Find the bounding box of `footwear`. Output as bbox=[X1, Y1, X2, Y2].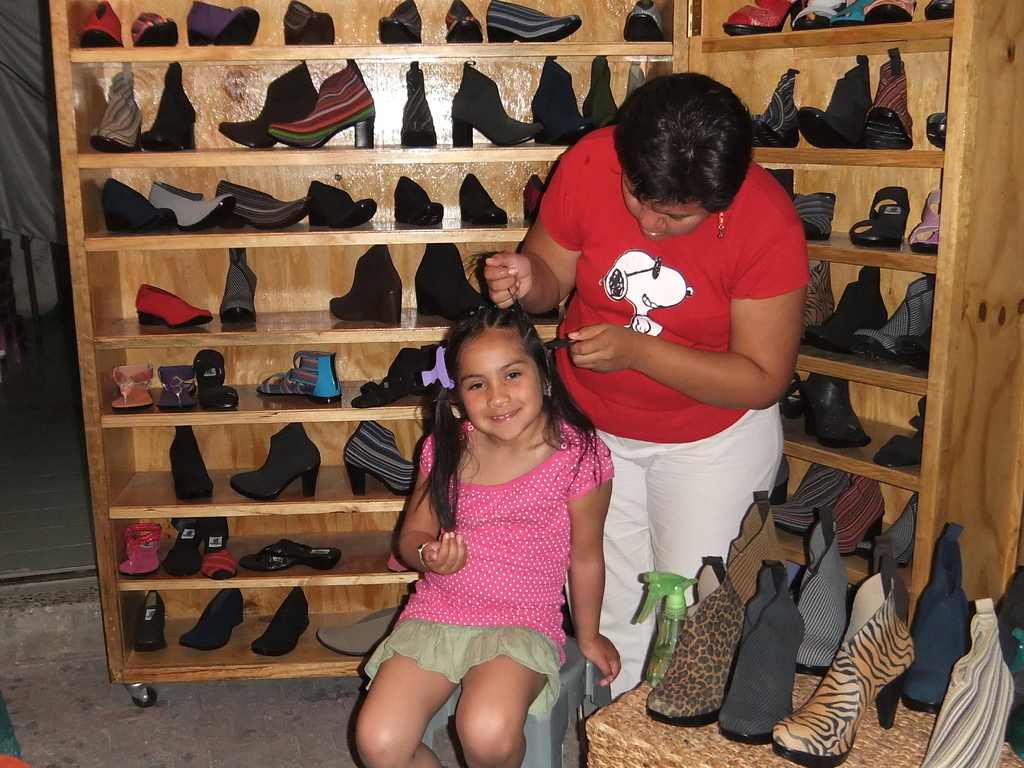
bbox=[874, 495, 919, 569].
